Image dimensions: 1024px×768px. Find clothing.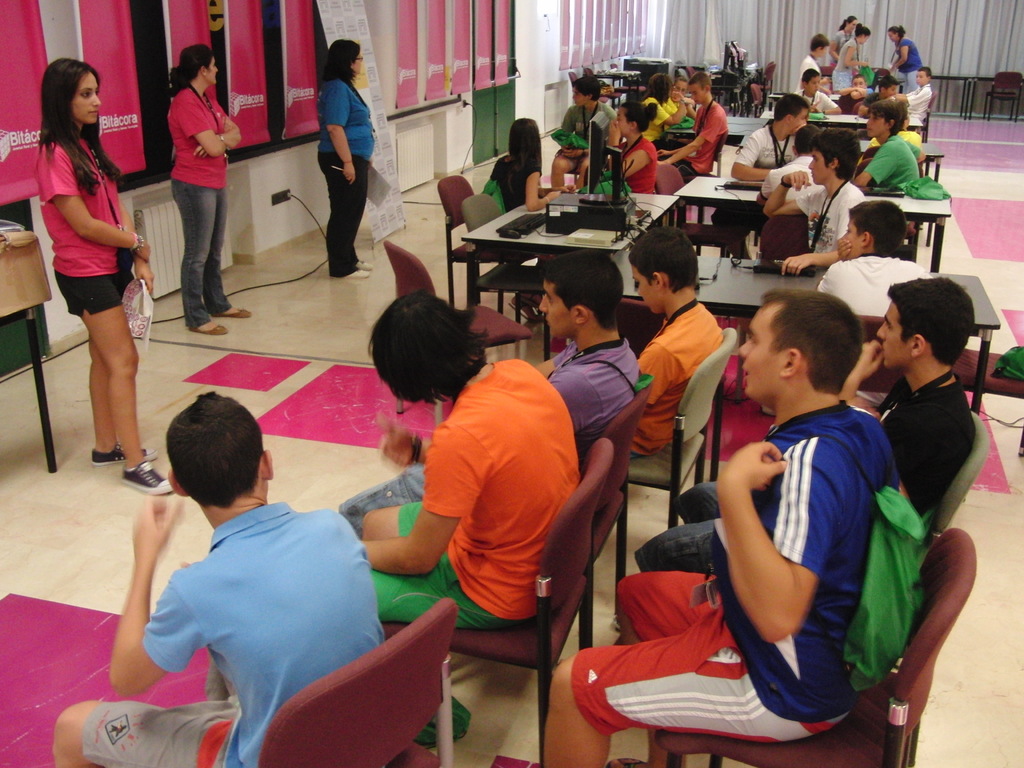
pyautogui.locateOnScreen(864, 136, 920, 191).
